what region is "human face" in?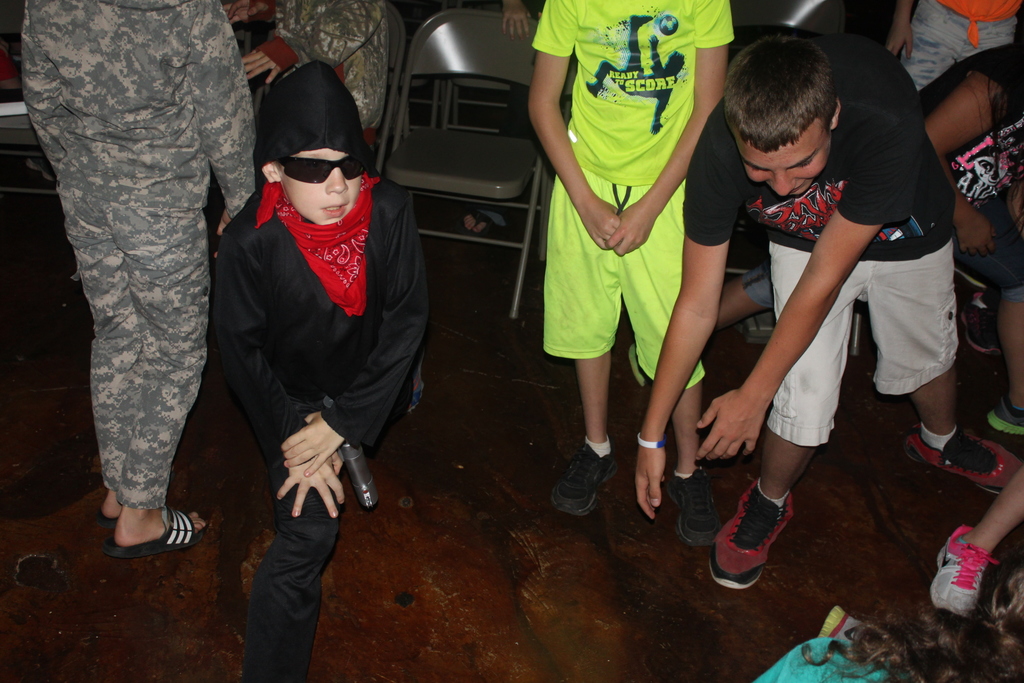
733, 134, 839, 195.
